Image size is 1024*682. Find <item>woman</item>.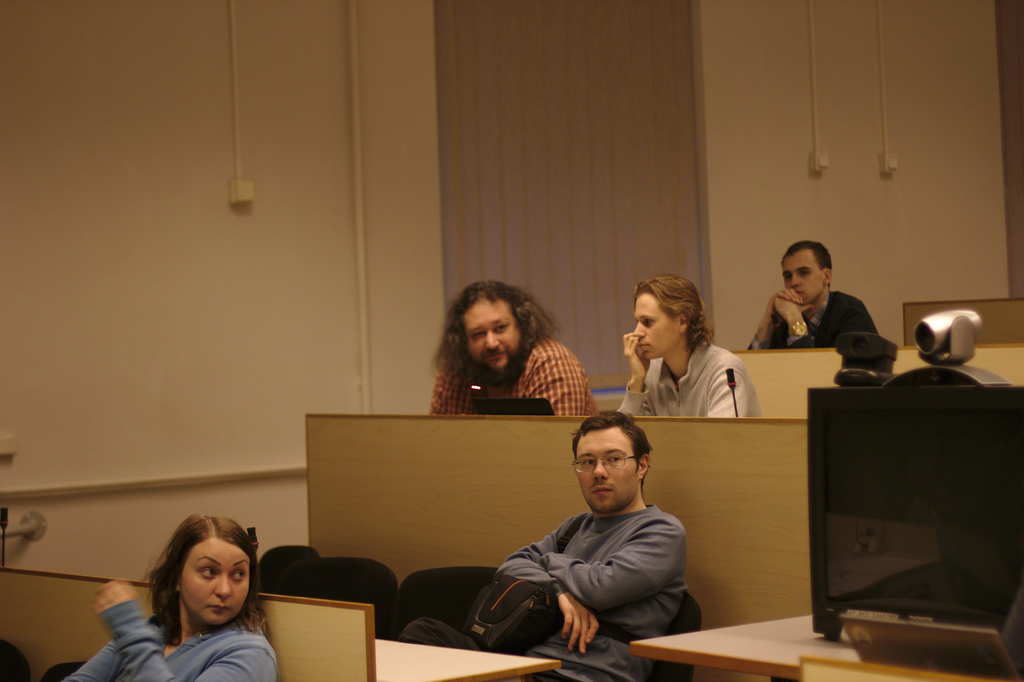
bbox=[106, 528, 286, 676].
